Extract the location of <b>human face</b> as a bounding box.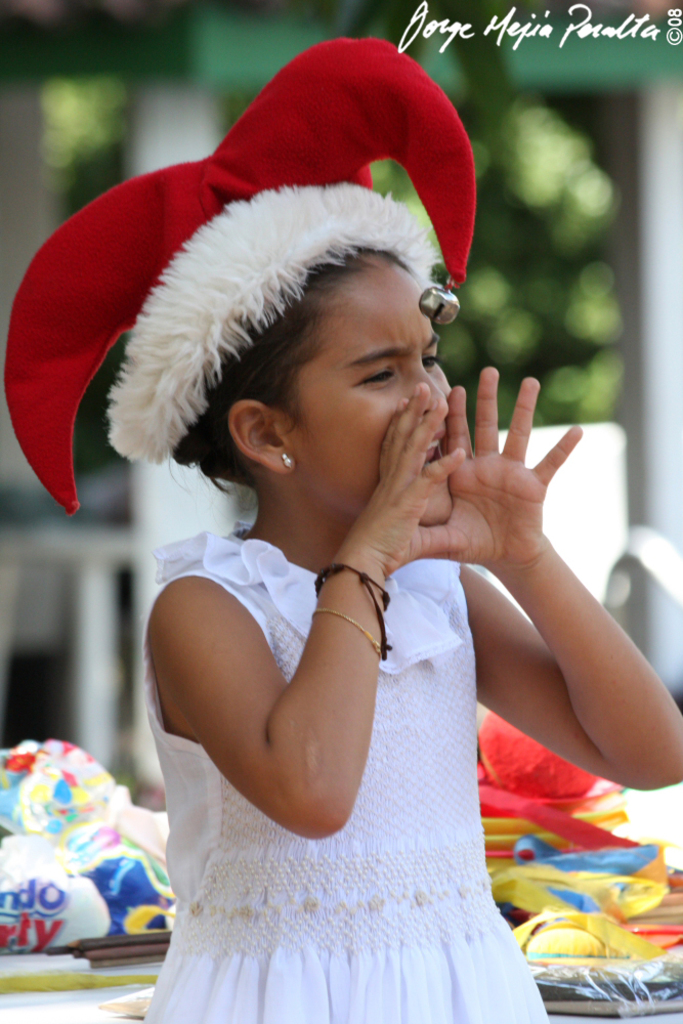
[302,284,456,518].
